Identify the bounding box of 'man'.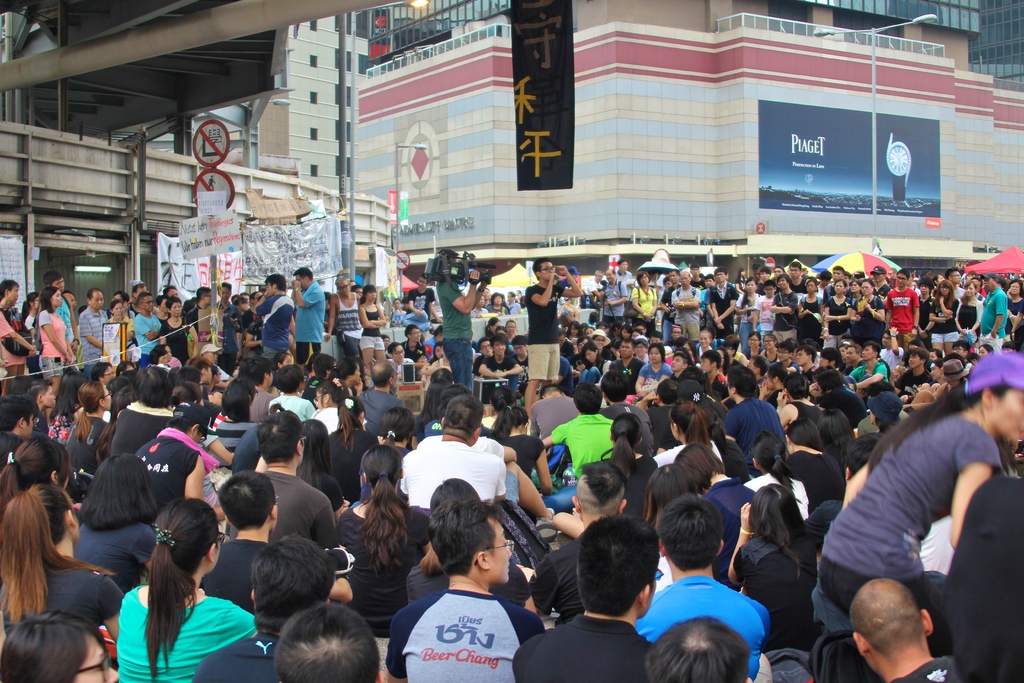
detection(348, 358, 399, 444).
